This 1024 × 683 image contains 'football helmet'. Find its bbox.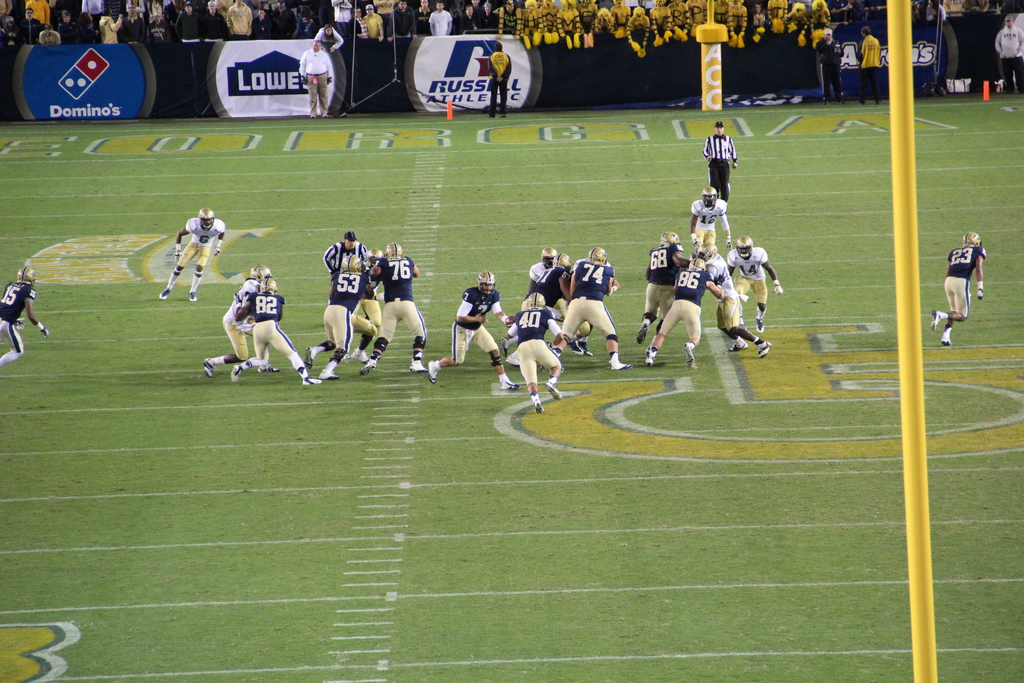
17/267/34/281.
